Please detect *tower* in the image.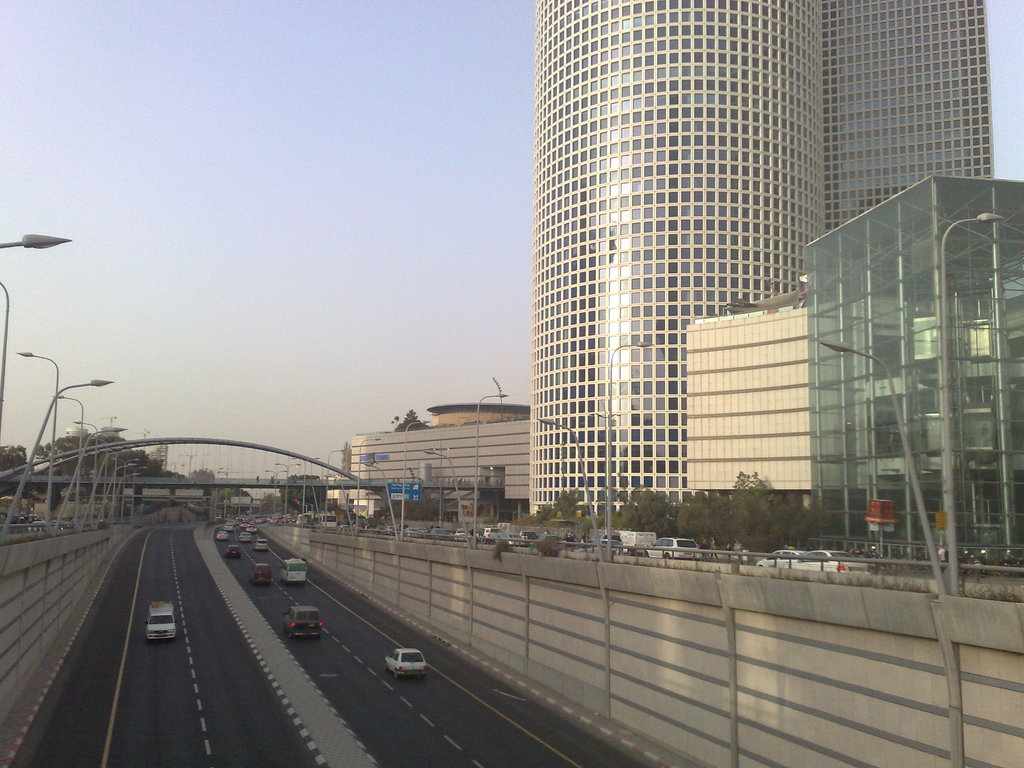
445:7:966:602.
